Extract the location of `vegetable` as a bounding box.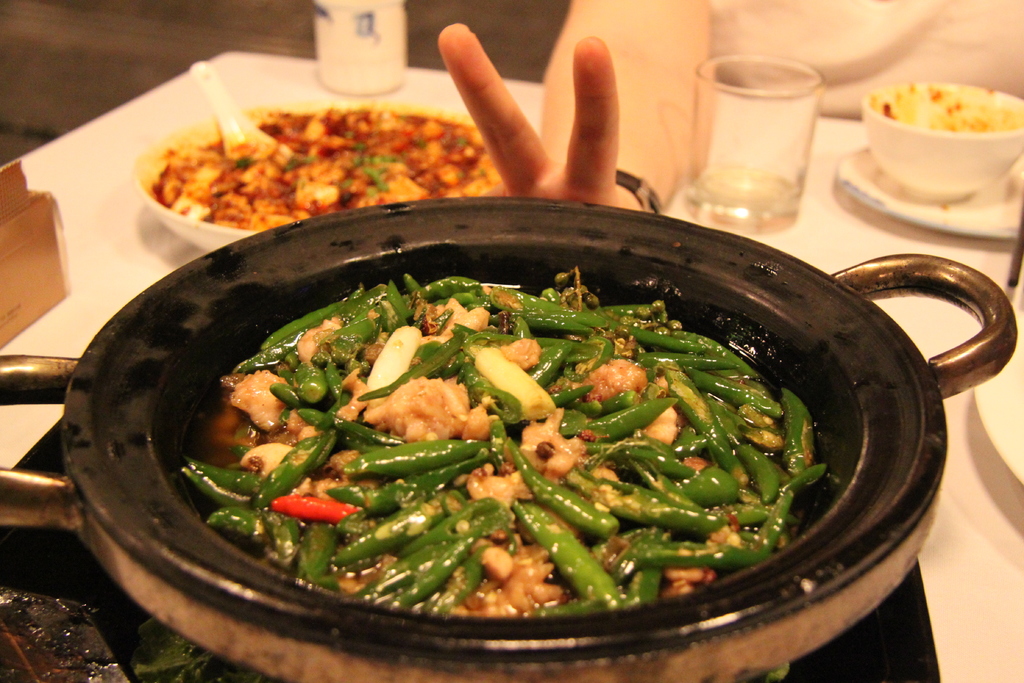
rect(653, 325, 676, 342).
